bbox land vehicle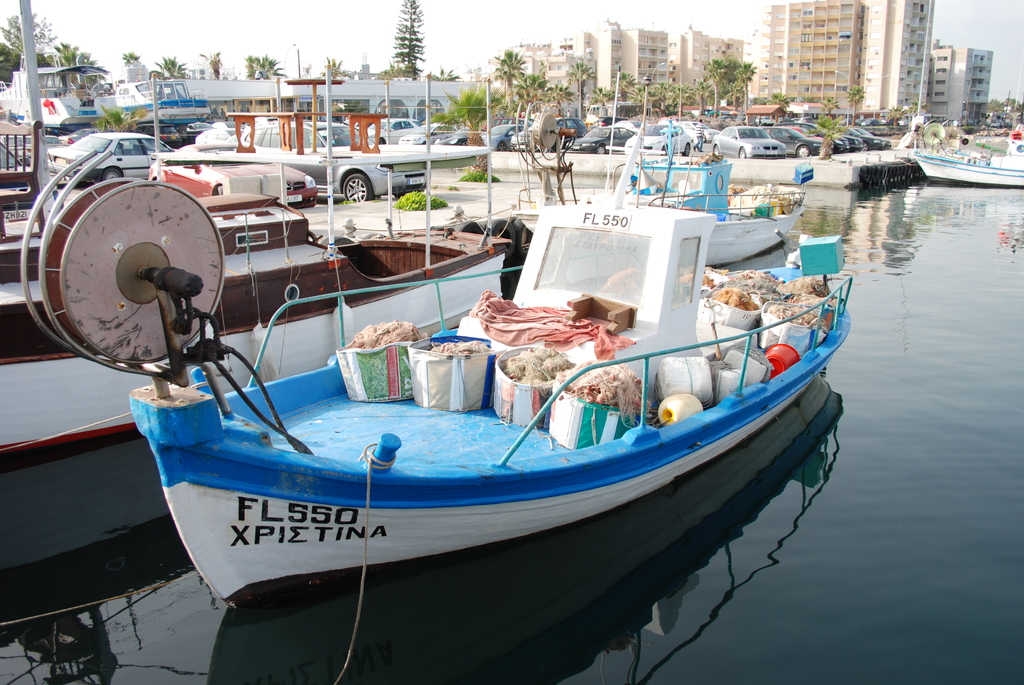
box=[572, 123, 633, 152]
